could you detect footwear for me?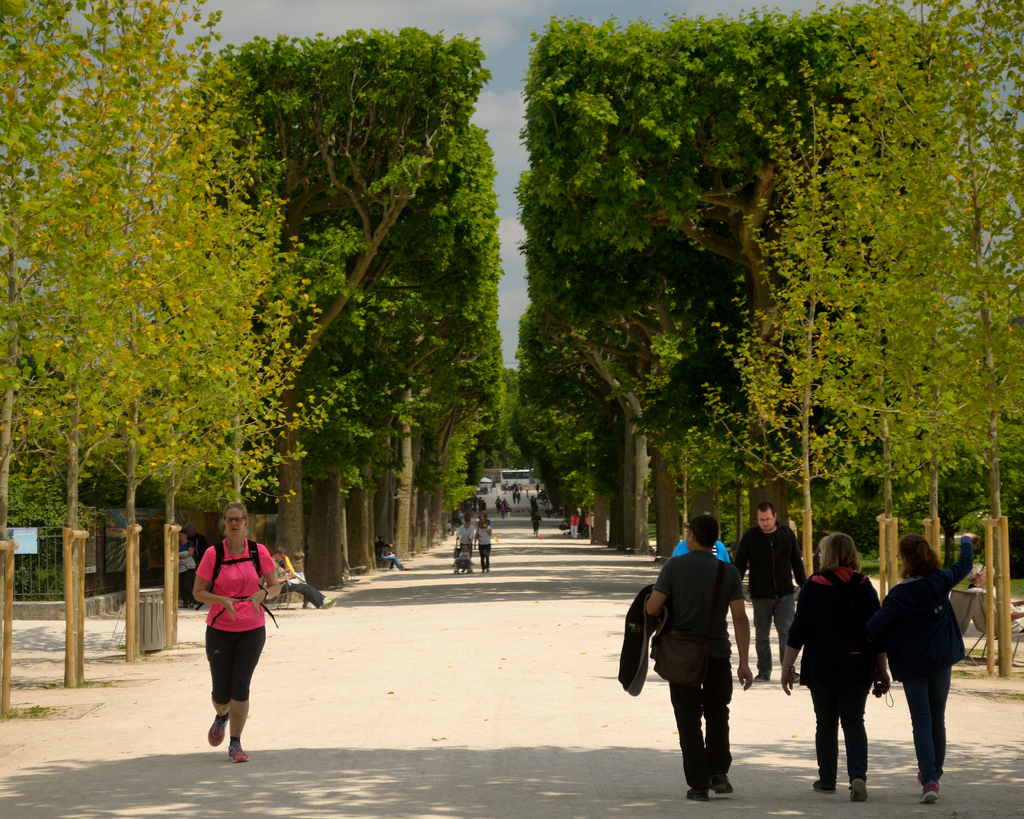
Detection result: (left=810, top=779, right=836, bottom=795).
